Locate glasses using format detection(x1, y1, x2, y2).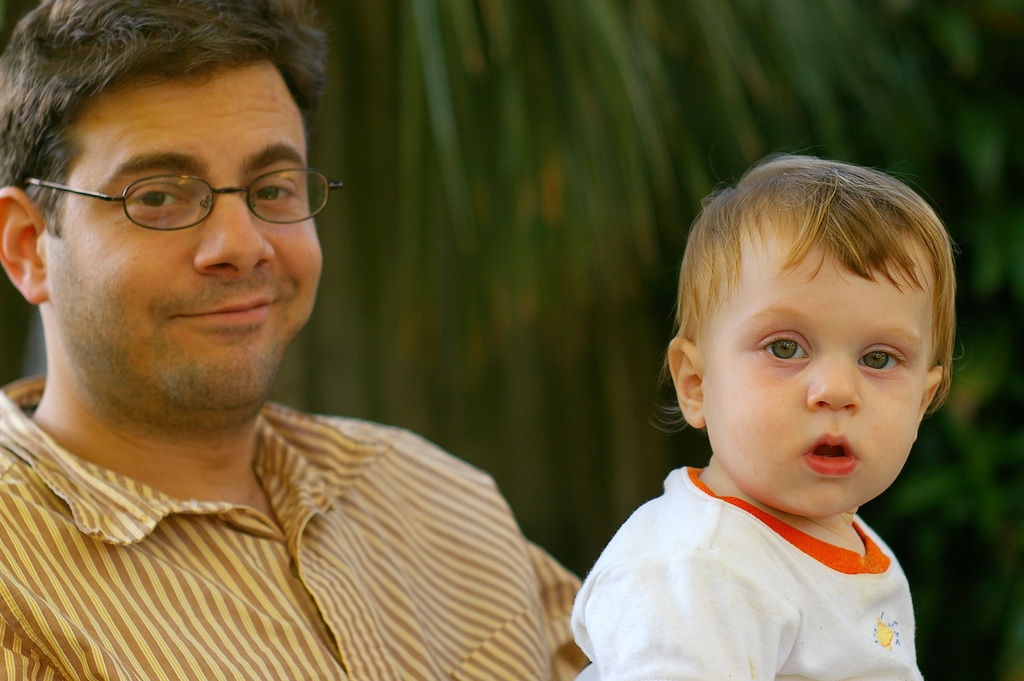
detection(20, 168, 348, 233).
